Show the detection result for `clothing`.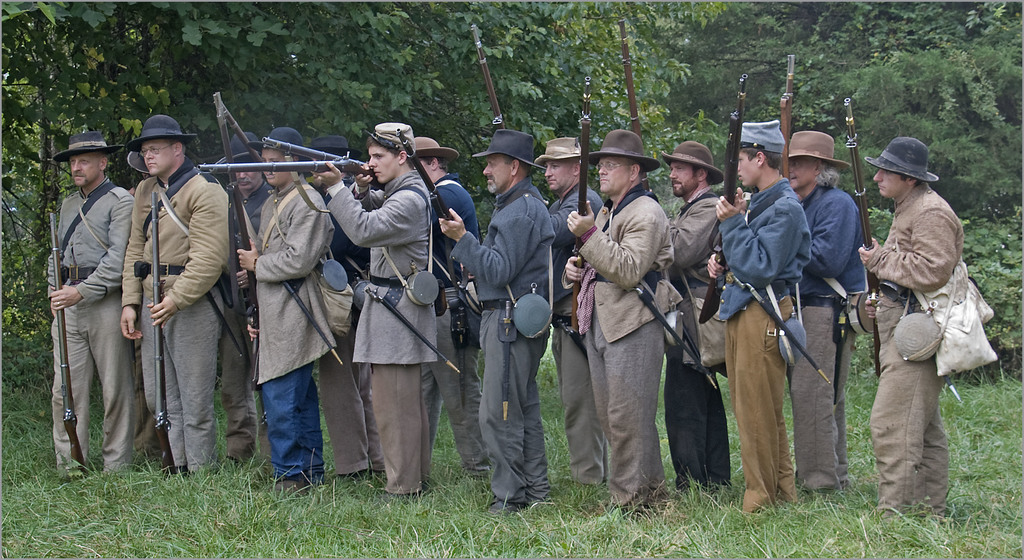
left=719, top=178, right=813, bottom=515.
